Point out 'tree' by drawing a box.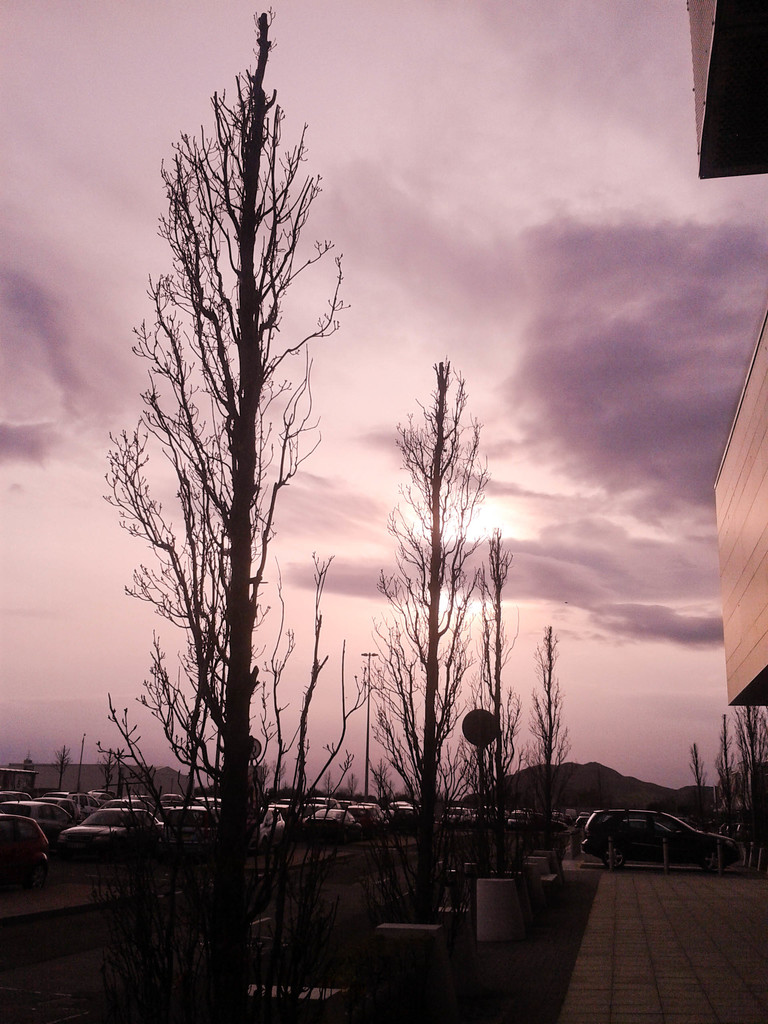
rect(52, 739, 72, 794).
